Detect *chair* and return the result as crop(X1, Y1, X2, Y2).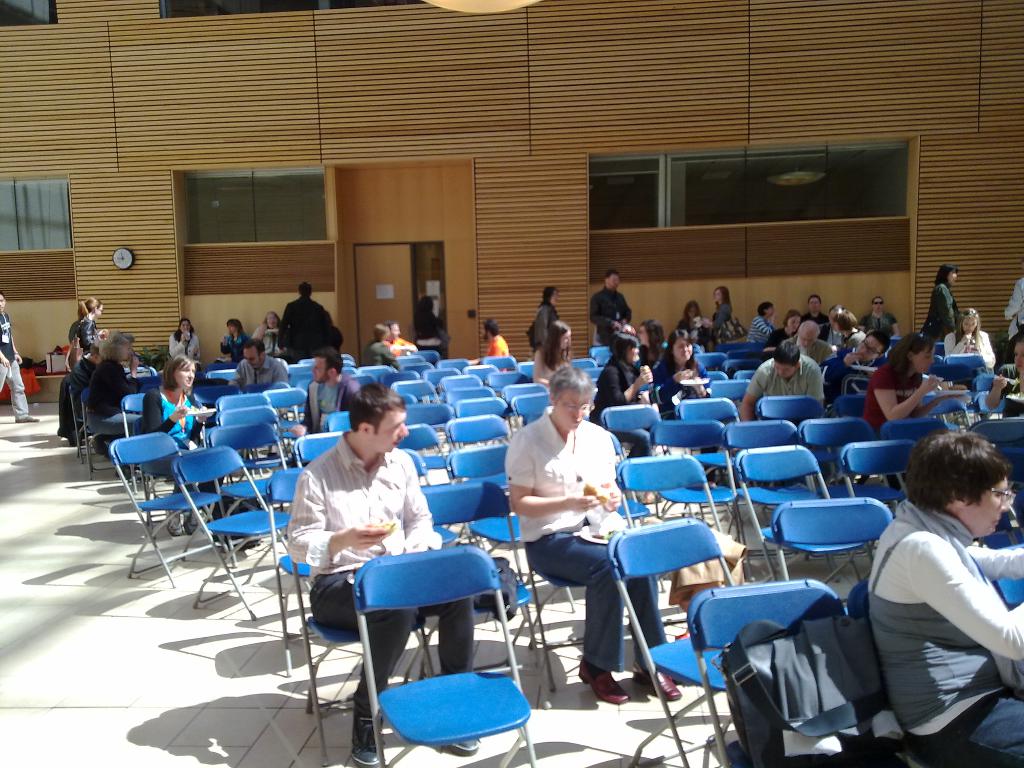
crop(844, 378, 878, 412).
